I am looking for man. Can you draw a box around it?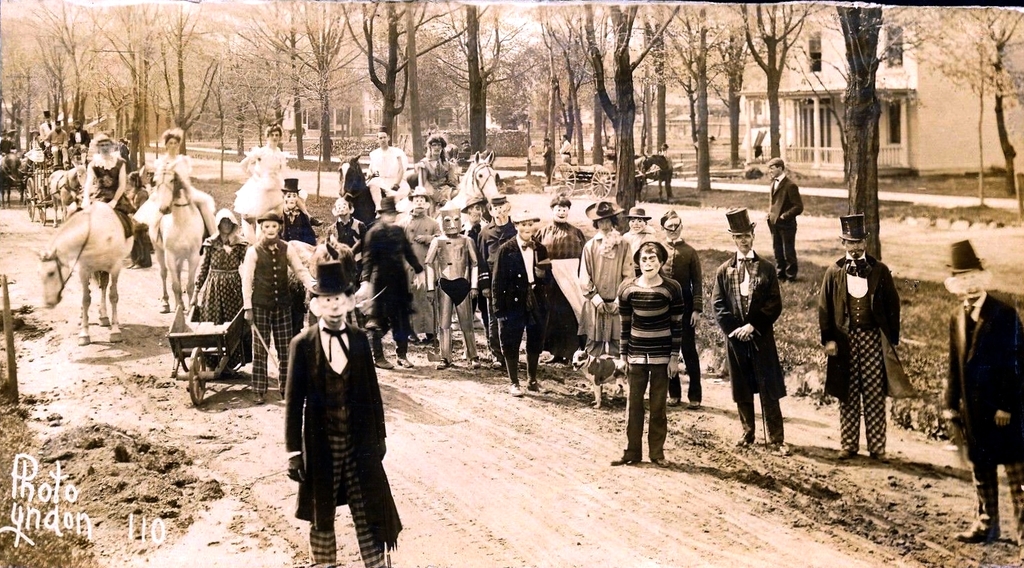
Sure, the bounding box is detection(399, 190, 448, 342).
